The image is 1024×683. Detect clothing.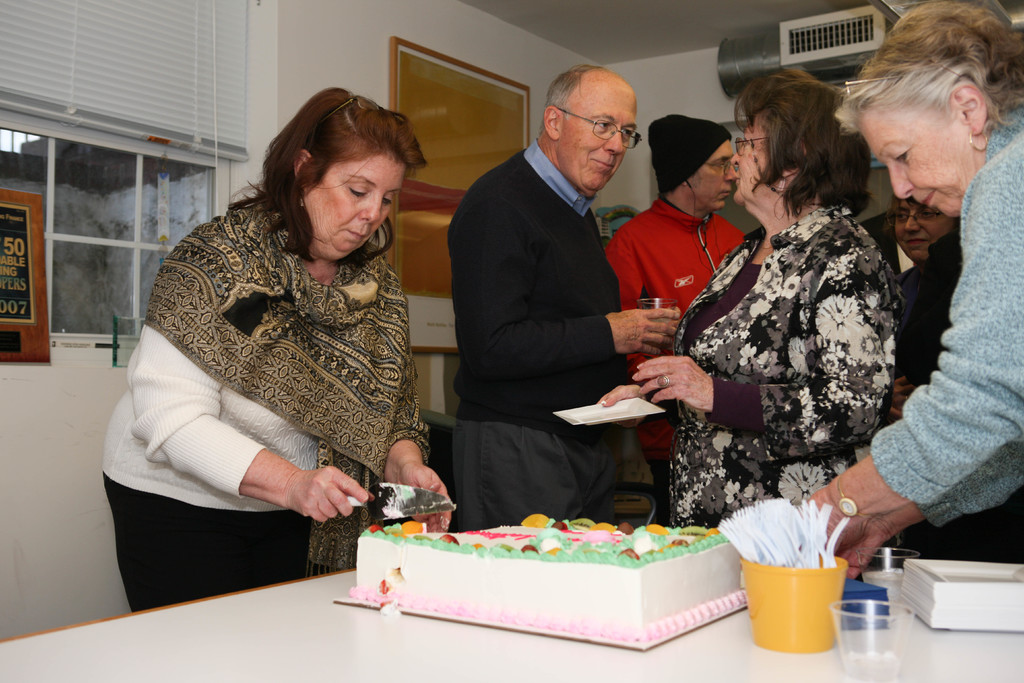
Detection: select_region(664, 200, 919, 523).
